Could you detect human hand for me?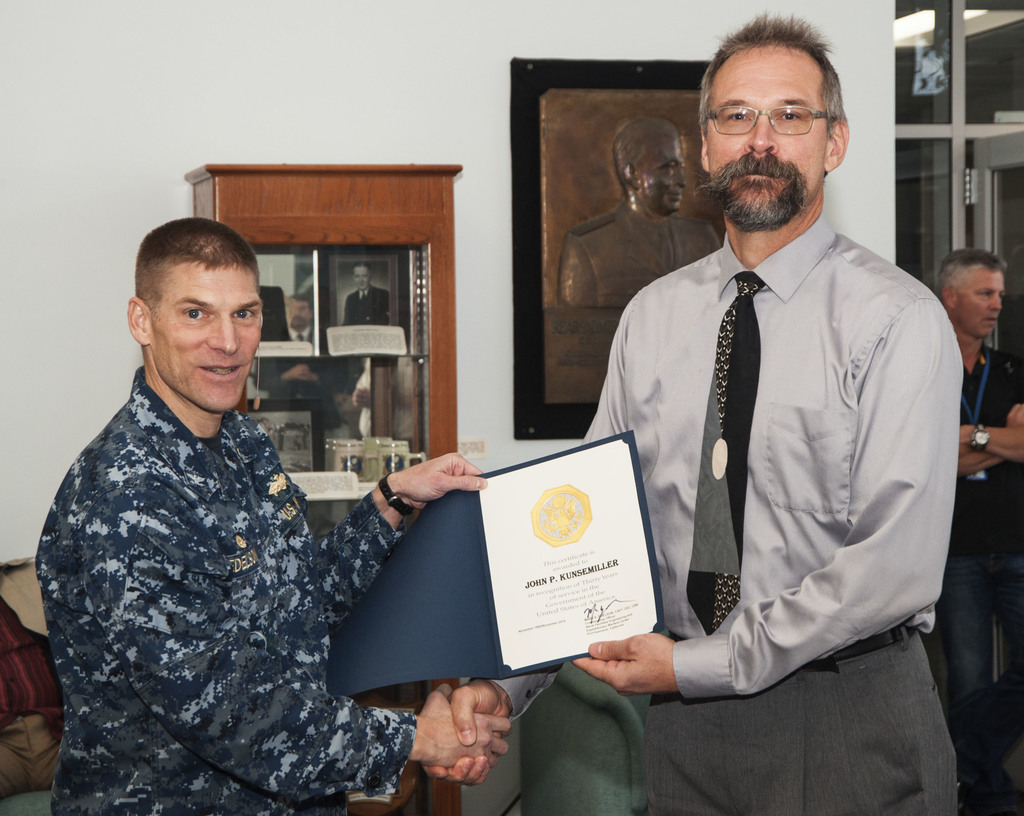
Detection result: 416 683 513 777.
